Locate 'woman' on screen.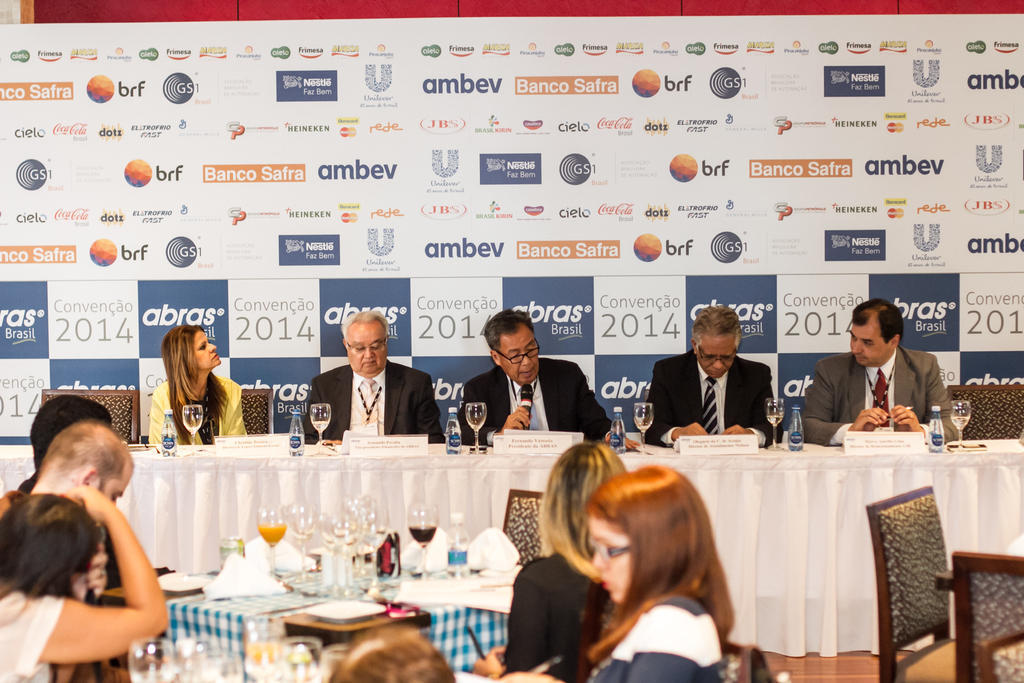
On screen at 146:322:246:441.
